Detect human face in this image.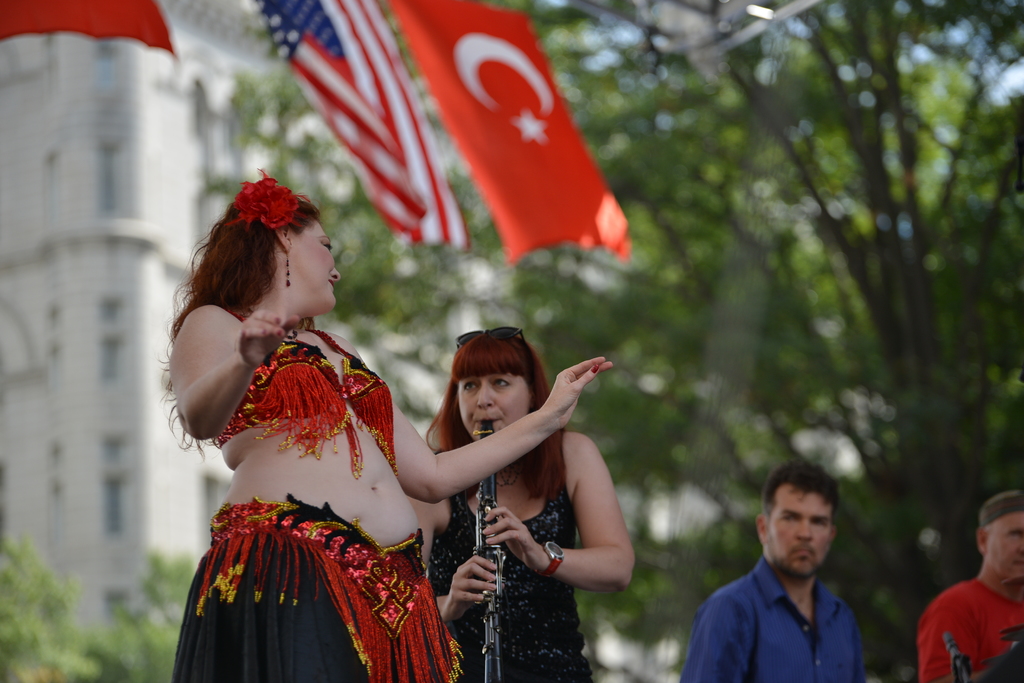
Detection: <bbox>455, 369, 531, 440</bbox>.
